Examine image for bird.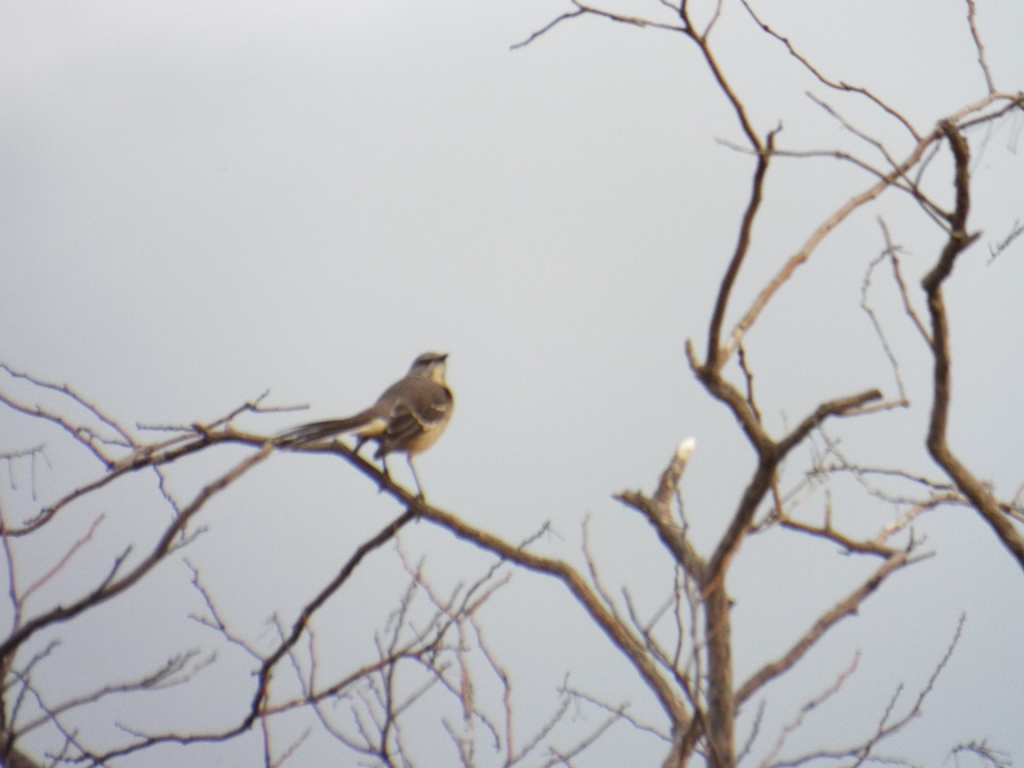
Examination result: <region>268, 345, 454, 504</region>.
